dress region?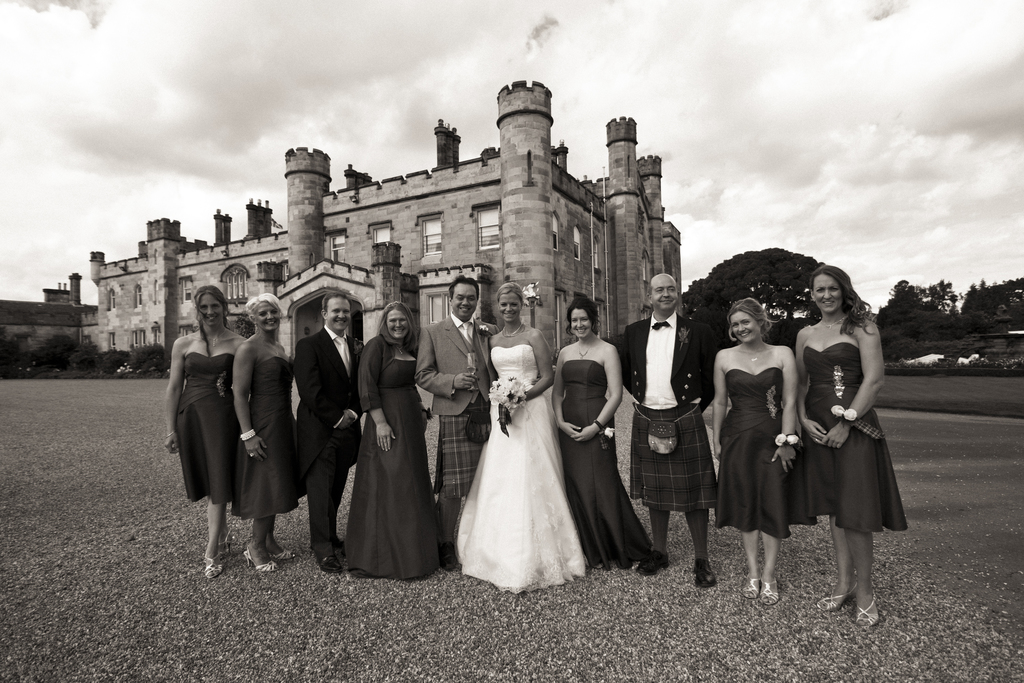
bbox=[564, 357, 653, 568]
